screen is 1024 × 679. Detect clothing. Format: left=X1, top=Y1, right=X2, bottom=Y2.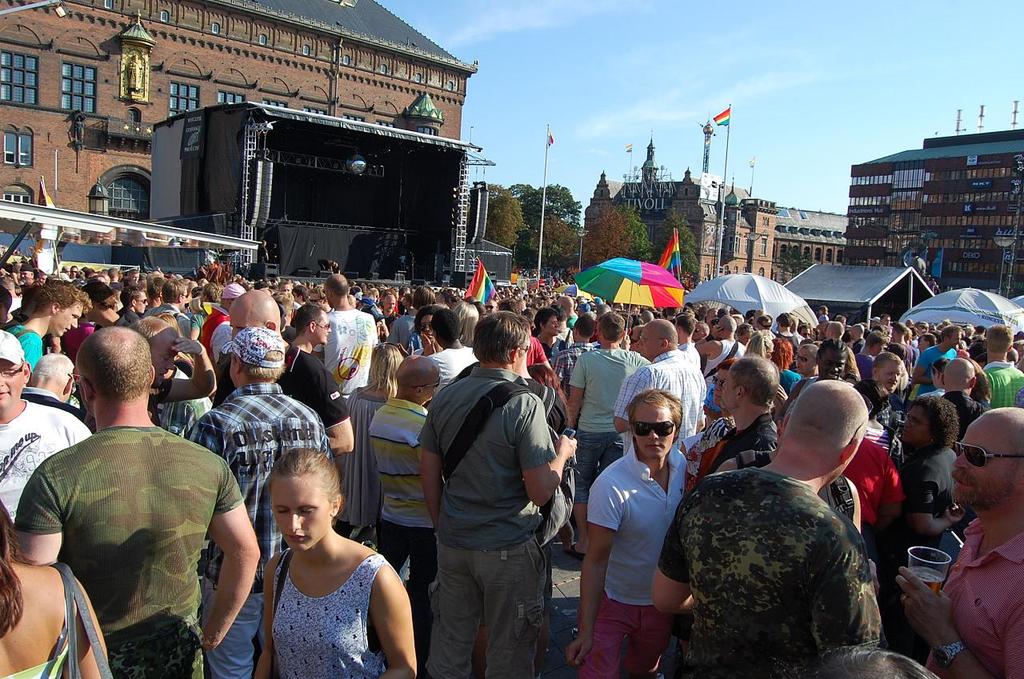
left=63, top=318, right=100, bottom=373.
